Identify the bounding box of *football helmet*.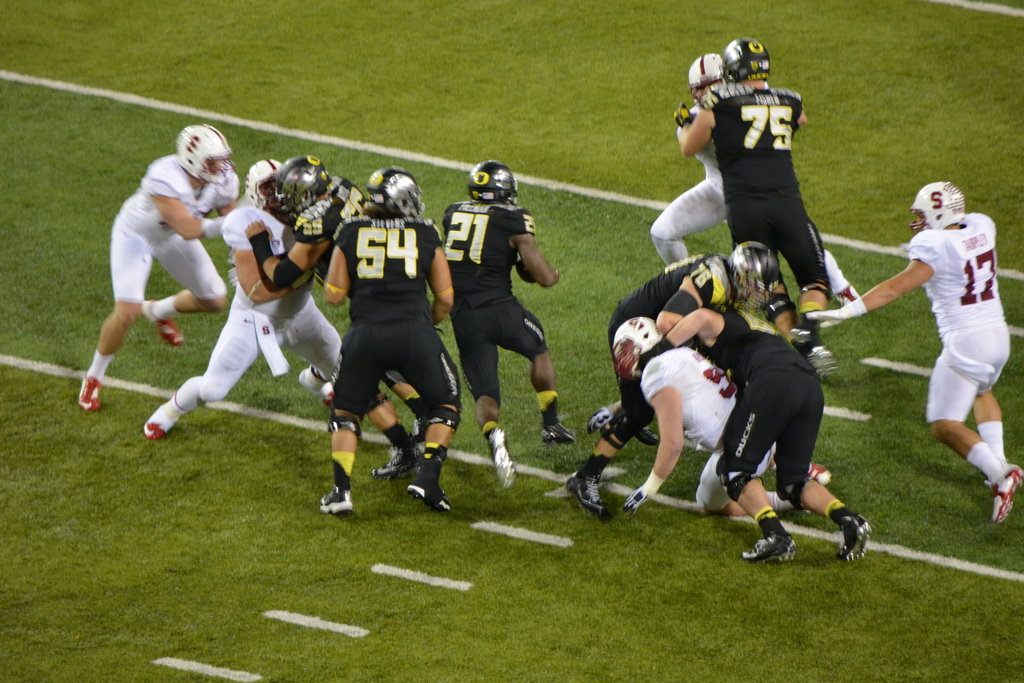
(left=361, top=162, right=422, bottom=224).
